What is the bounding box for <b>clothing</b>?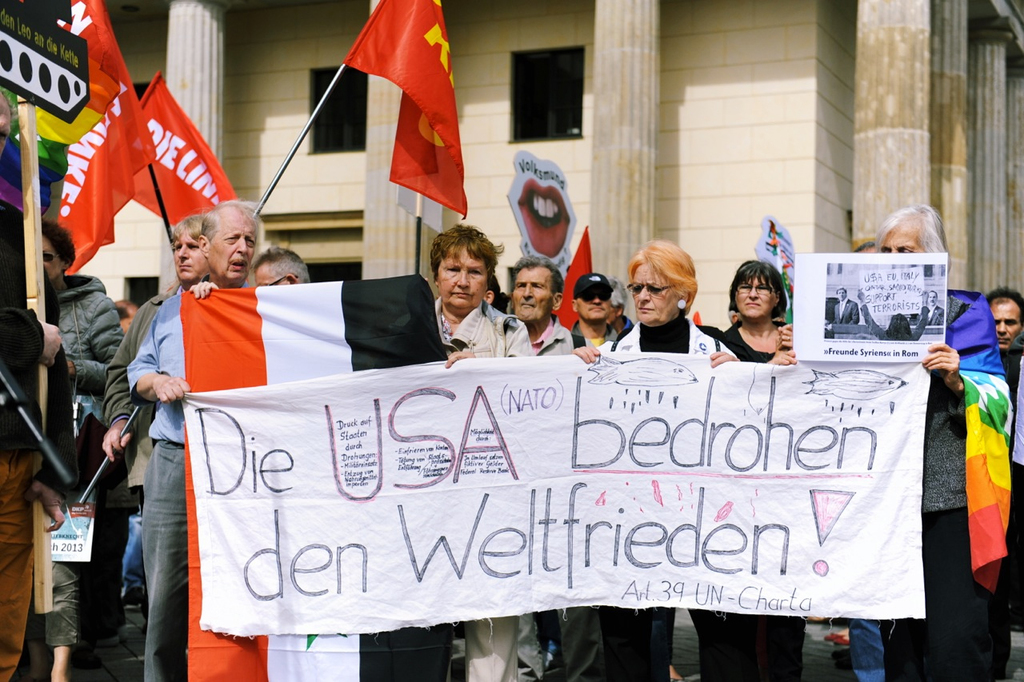
125,289,198,681.
